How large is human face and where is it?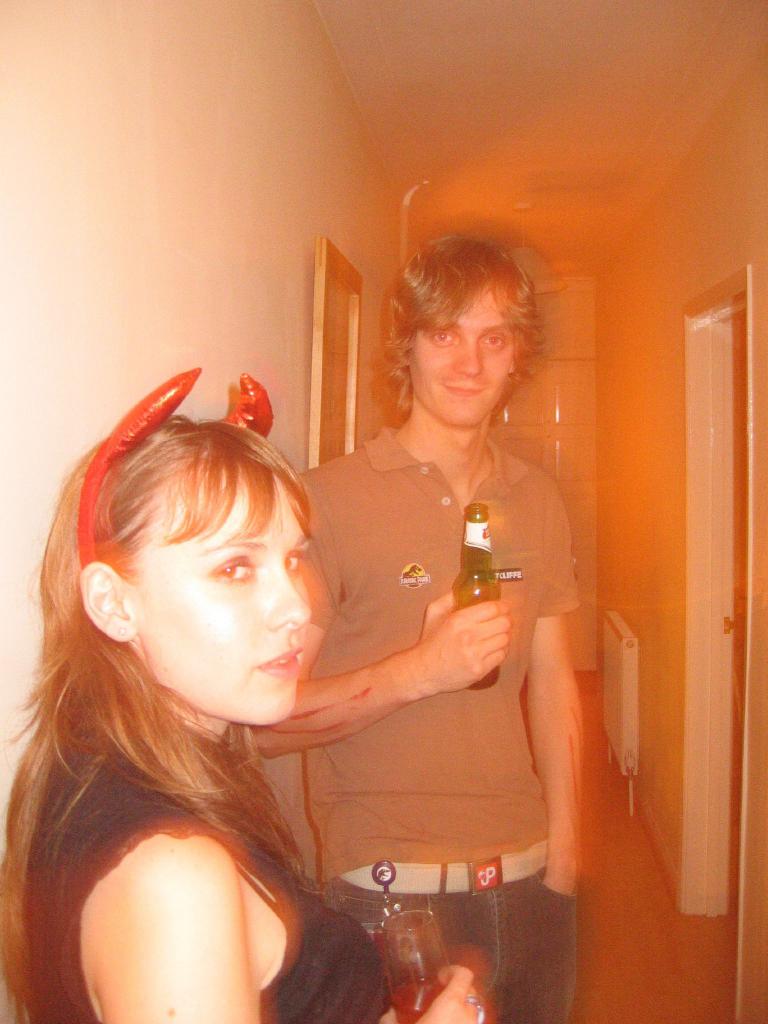
Bounding box: 124,470,313,724.
